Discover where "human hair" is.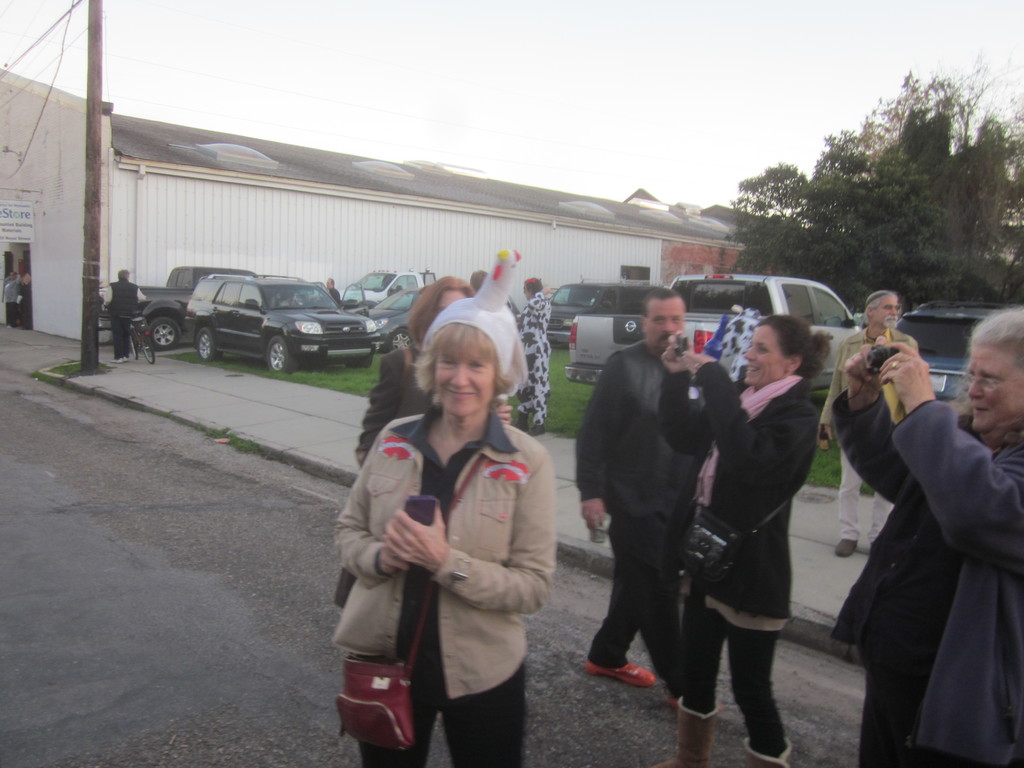
Discovered at [963,303,1023,367].
